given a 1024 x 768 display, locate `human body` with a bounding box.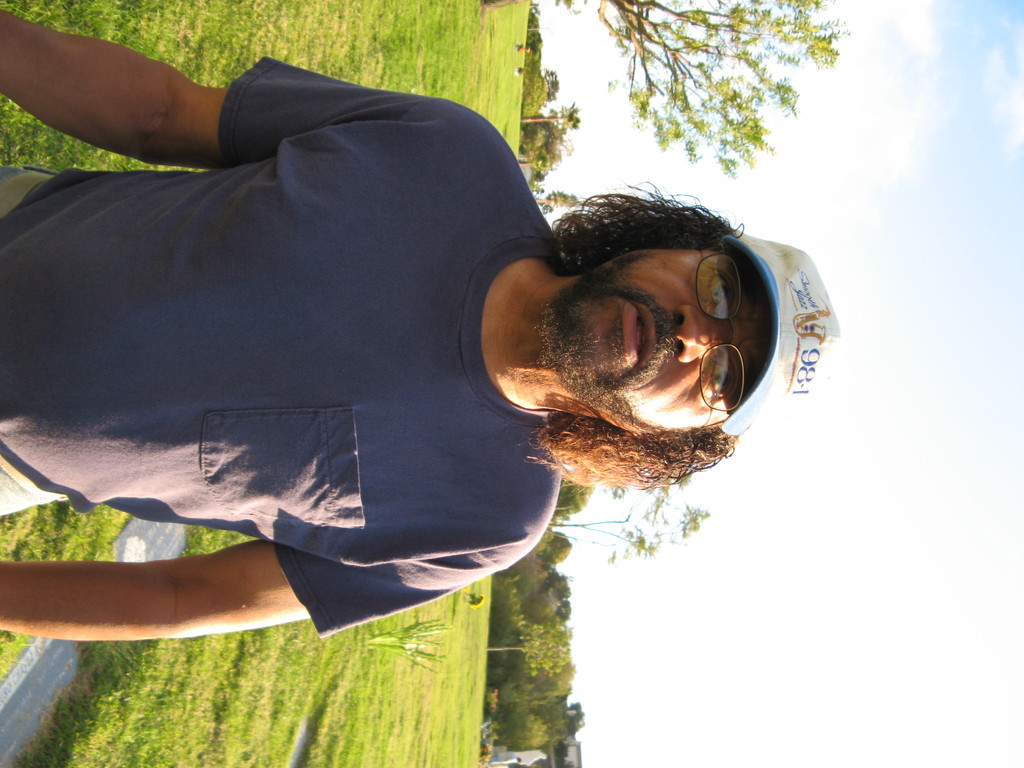
Located: (0, 60, 562, 648).
